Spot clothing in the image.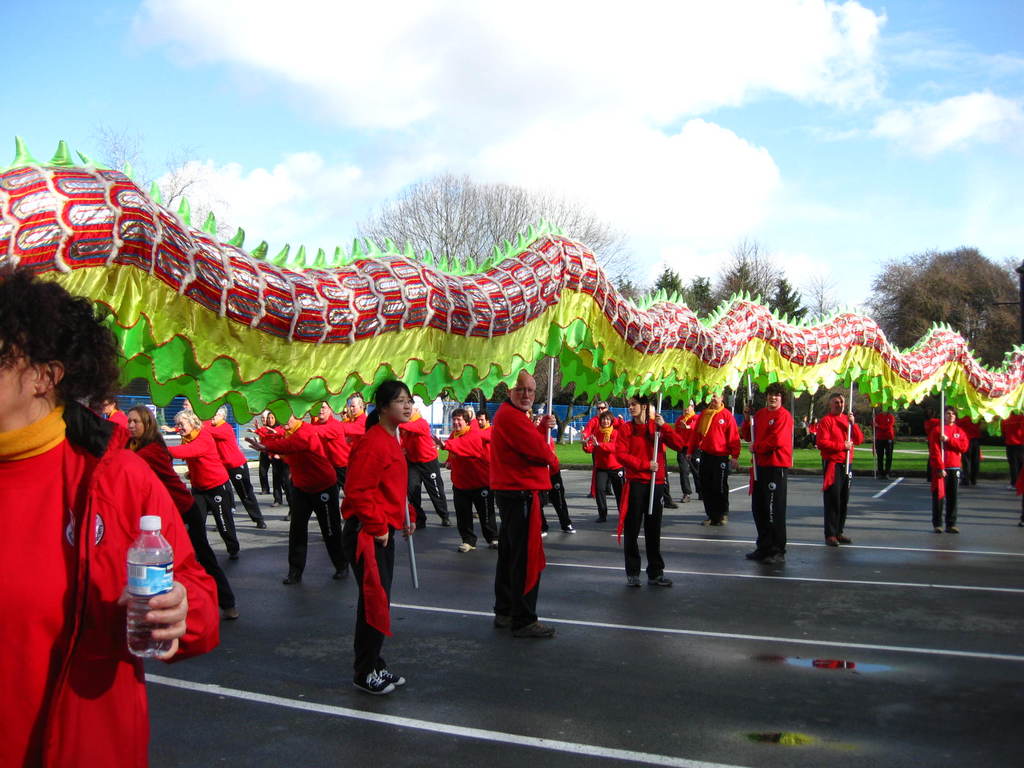
clothing found at 464, 413, 476, 428.
